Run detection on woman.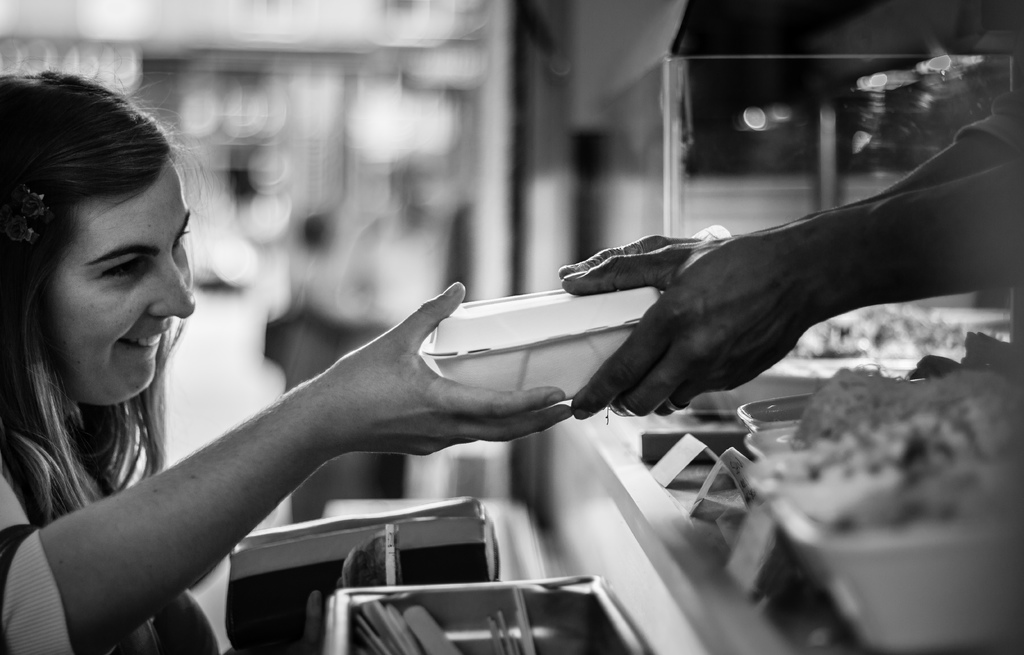
Result: x1=0, y1=67, x2=575, y2=654.
